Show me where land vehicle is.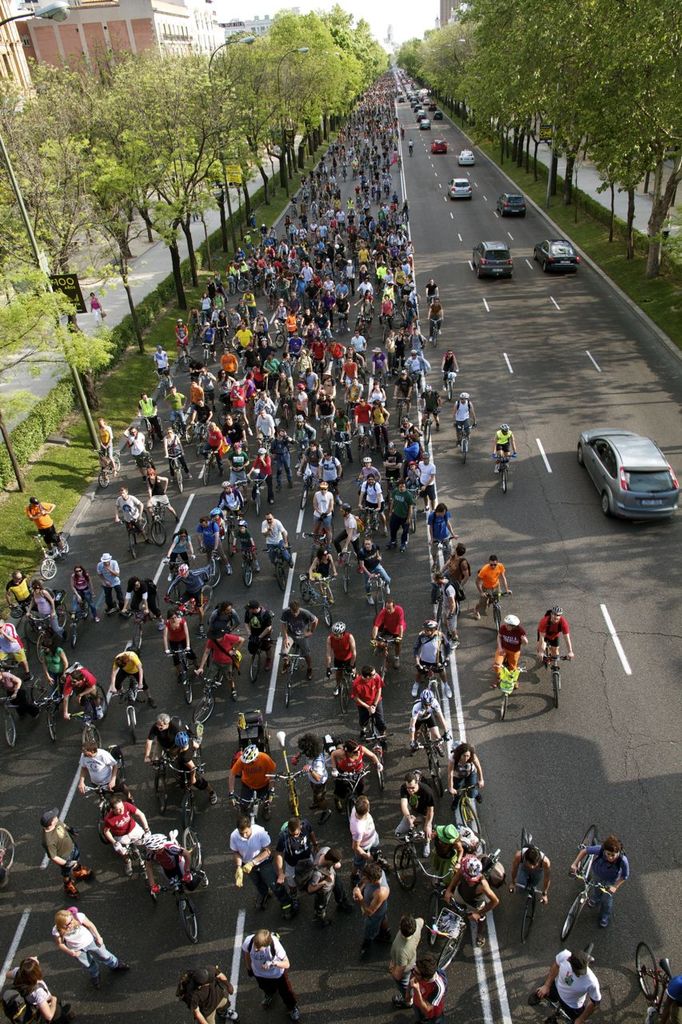
land vehicle is at crop(128, 610, 151, 656).
